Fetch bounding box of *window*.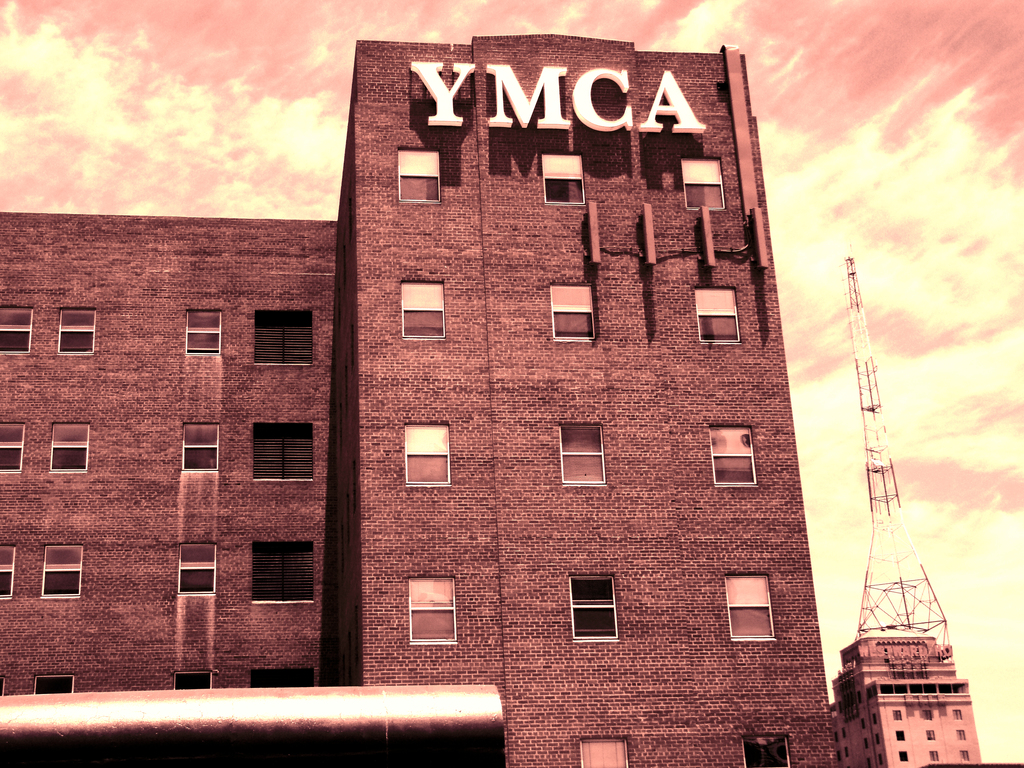
Bbox: pyautogui.locateOnScreen(712, 424, 763, 490).
